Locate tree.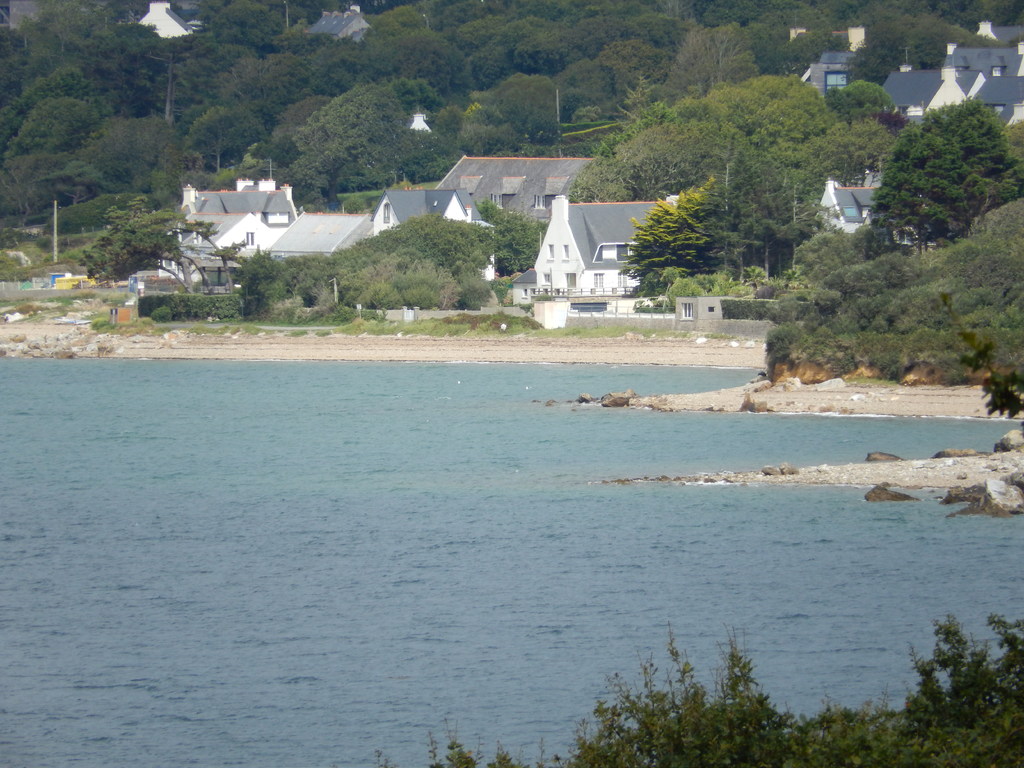
Bounding box: bbox=[509, 7, 597, 78].
